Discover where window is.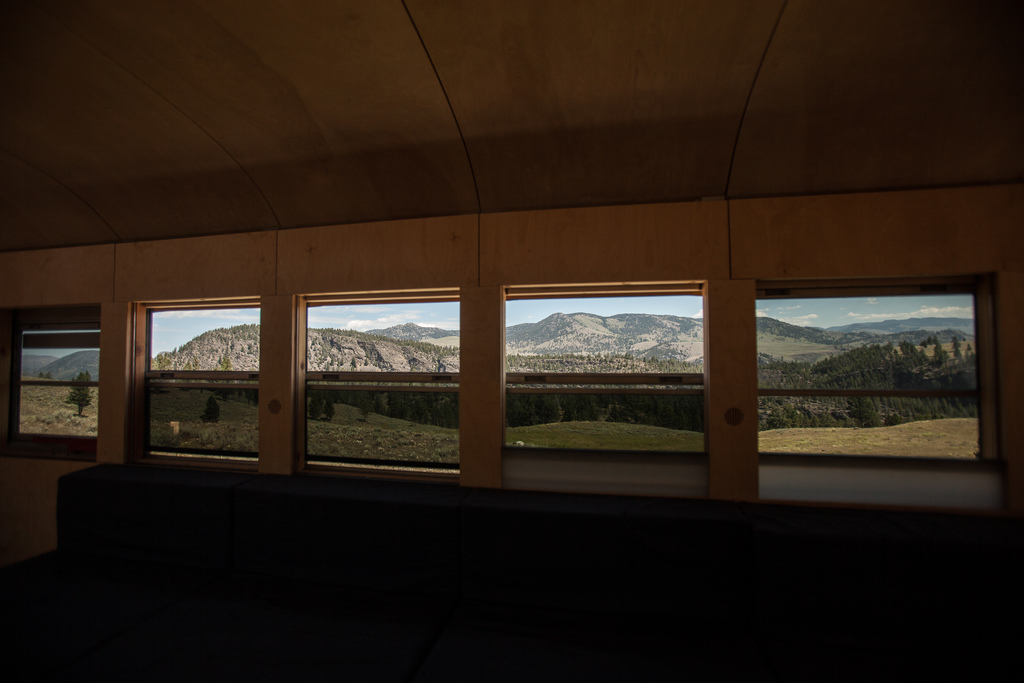
Discovered at BBox(5, 334, 100, 454).
